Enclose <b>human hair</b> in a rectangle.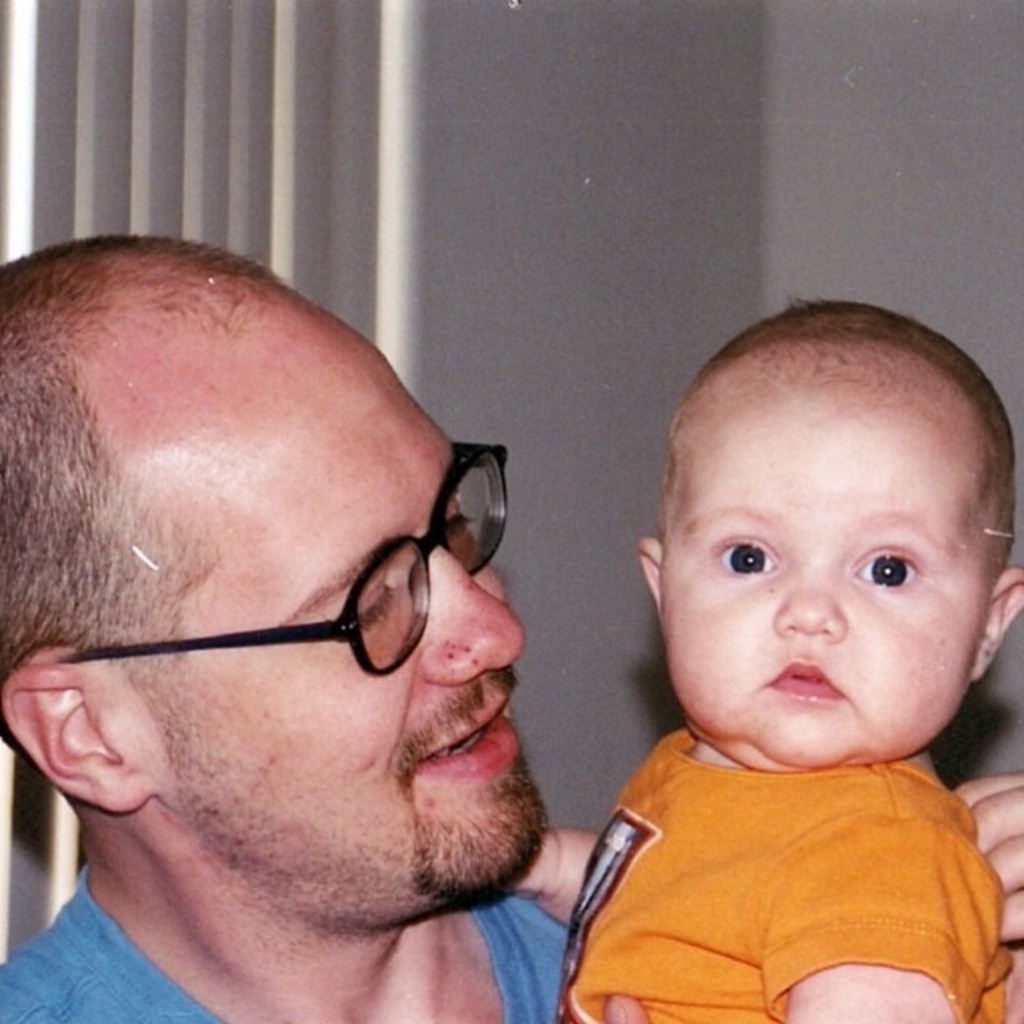
box(669, 318, 998, 605).
